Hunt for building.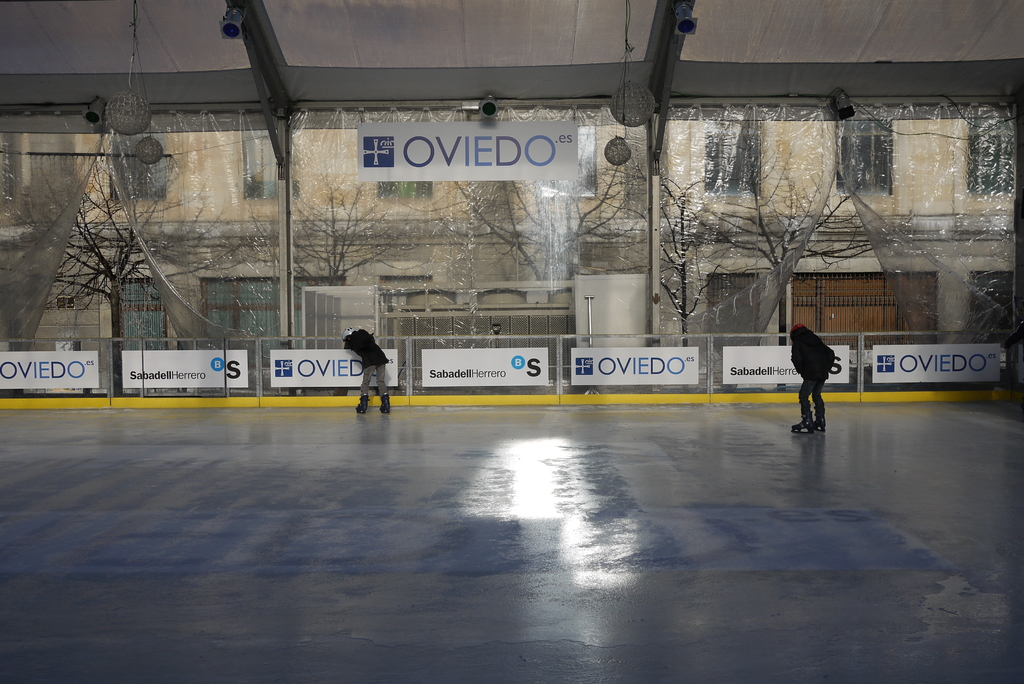
Hunted down at crop(2, 4, 1023, 683).
